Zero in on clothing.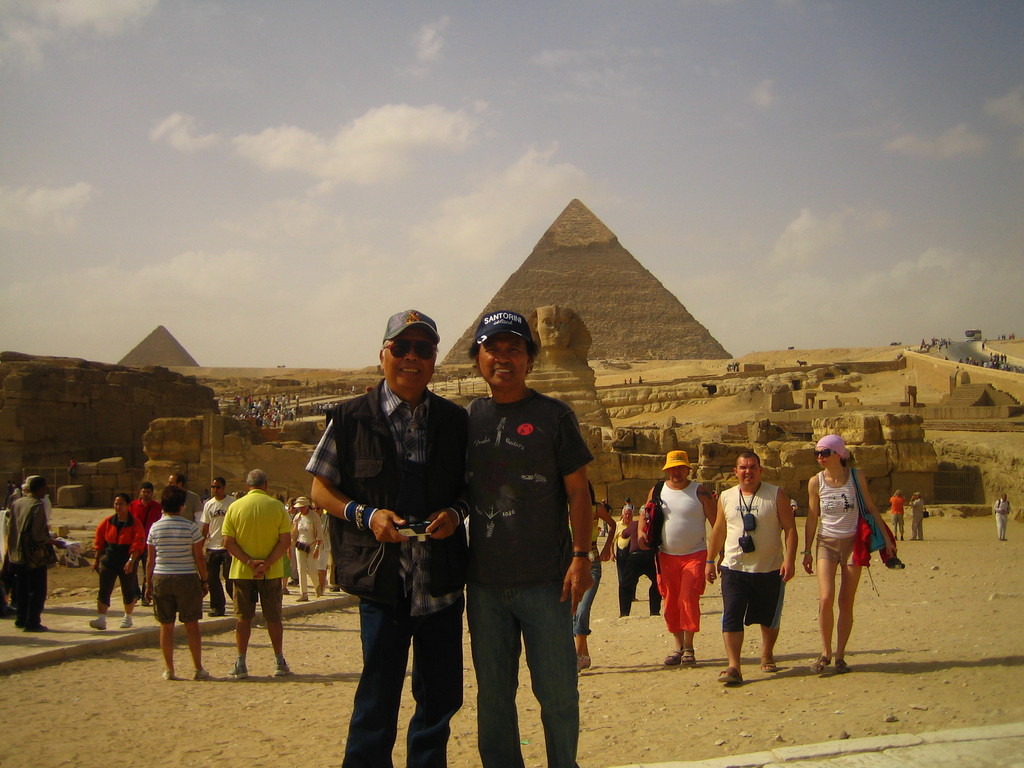
Zeroed in: Rect(616, 527, 642, 611).
